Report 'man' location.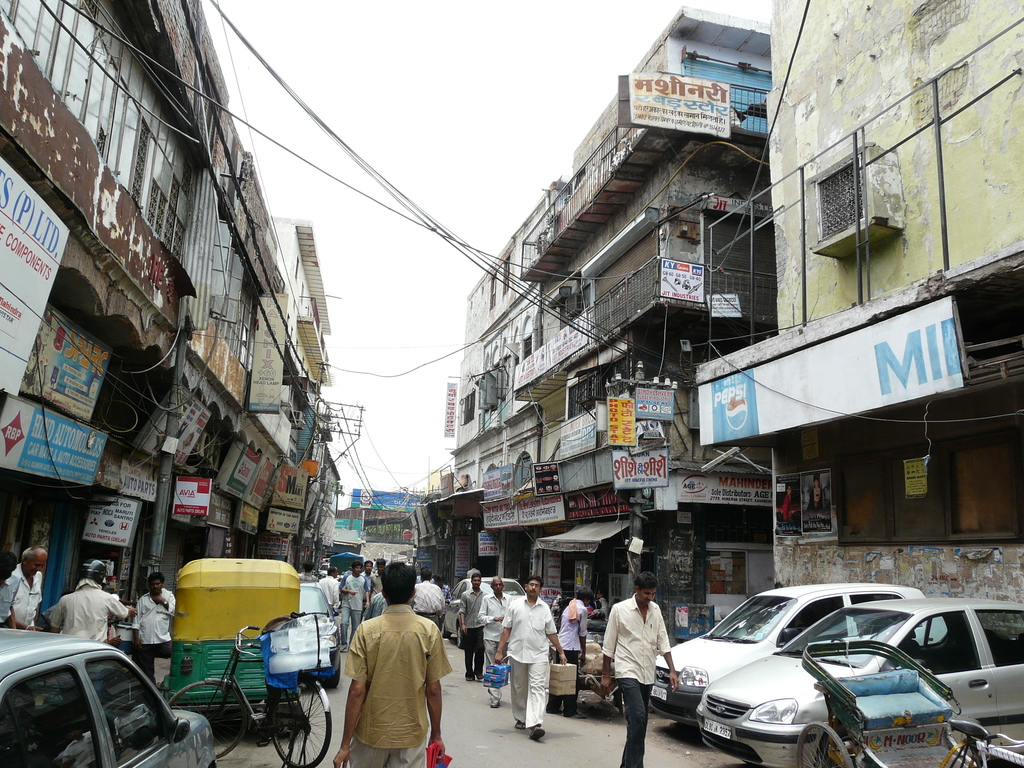
Report: 119 575 175 648.
